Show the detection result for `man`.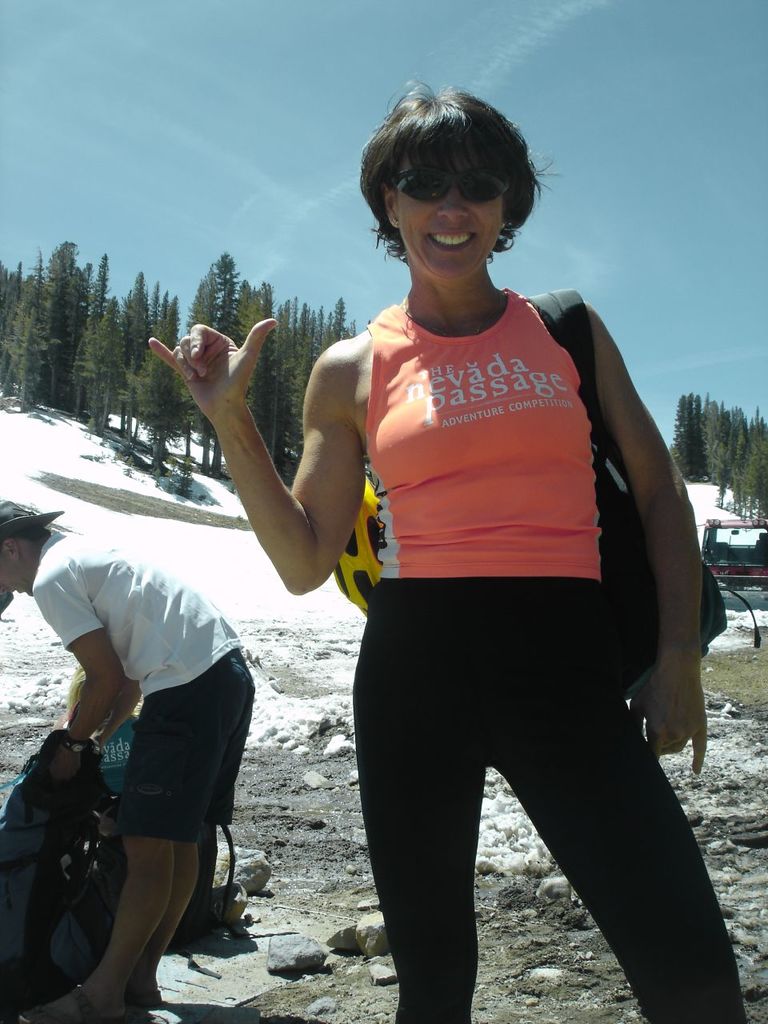
select_region(18, 488, 271, 1010).
